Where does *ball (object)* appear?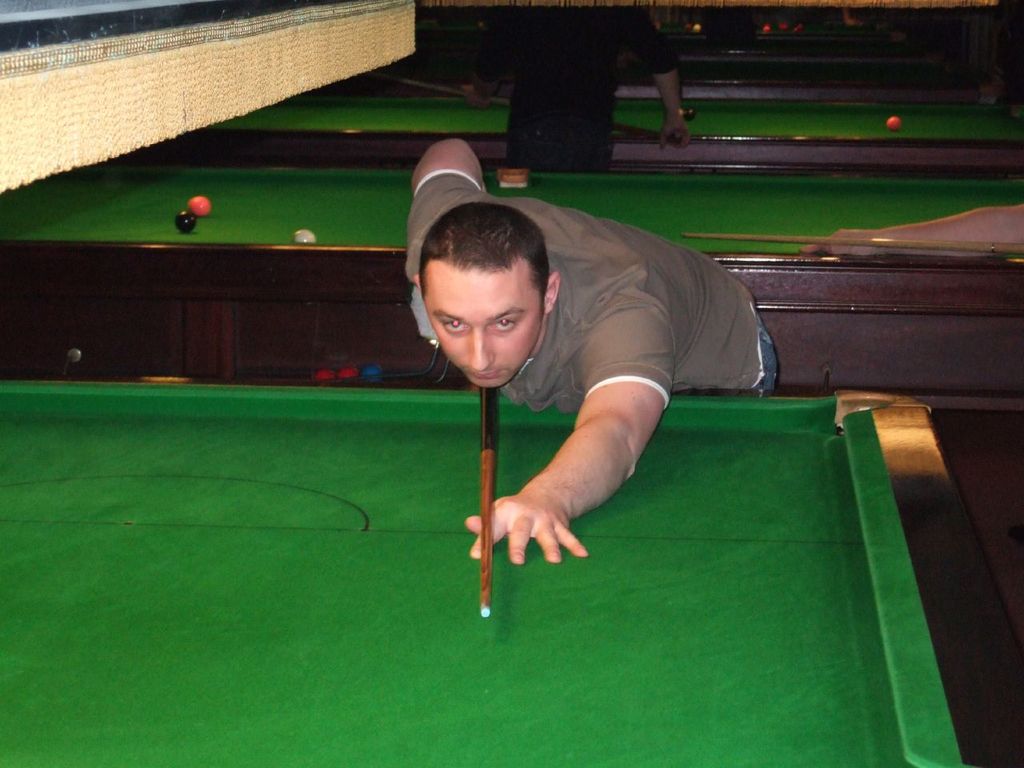
Appears at [174,212,198,234].
